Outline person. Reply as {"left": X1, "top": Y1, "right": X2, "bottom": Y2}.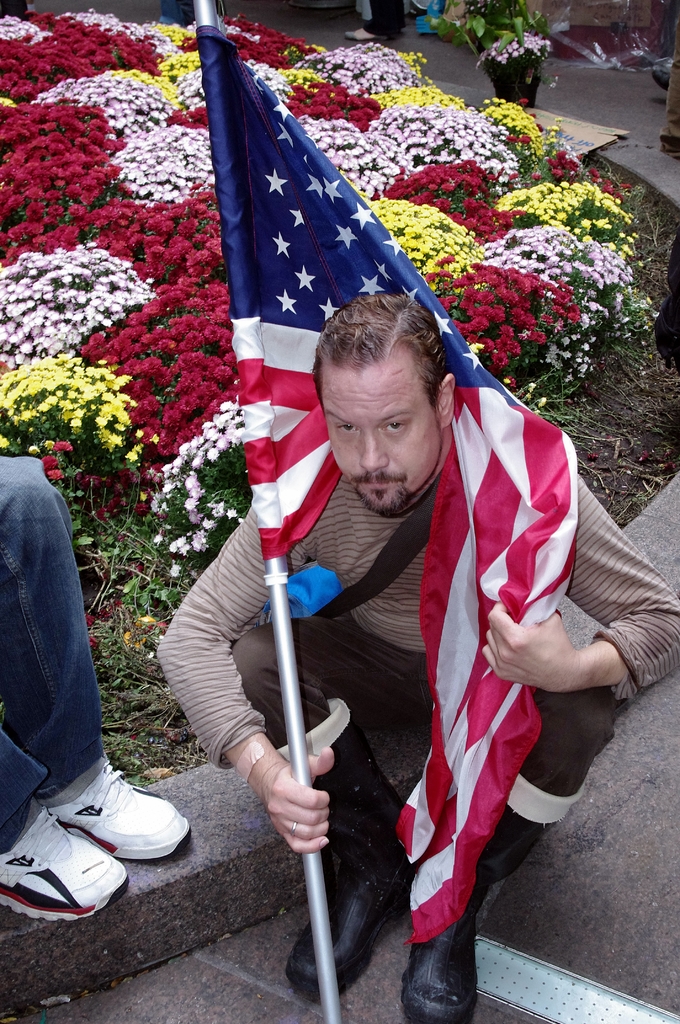
{"left": 155, "top": 291, "right": 679, "bottom": 1023}.
